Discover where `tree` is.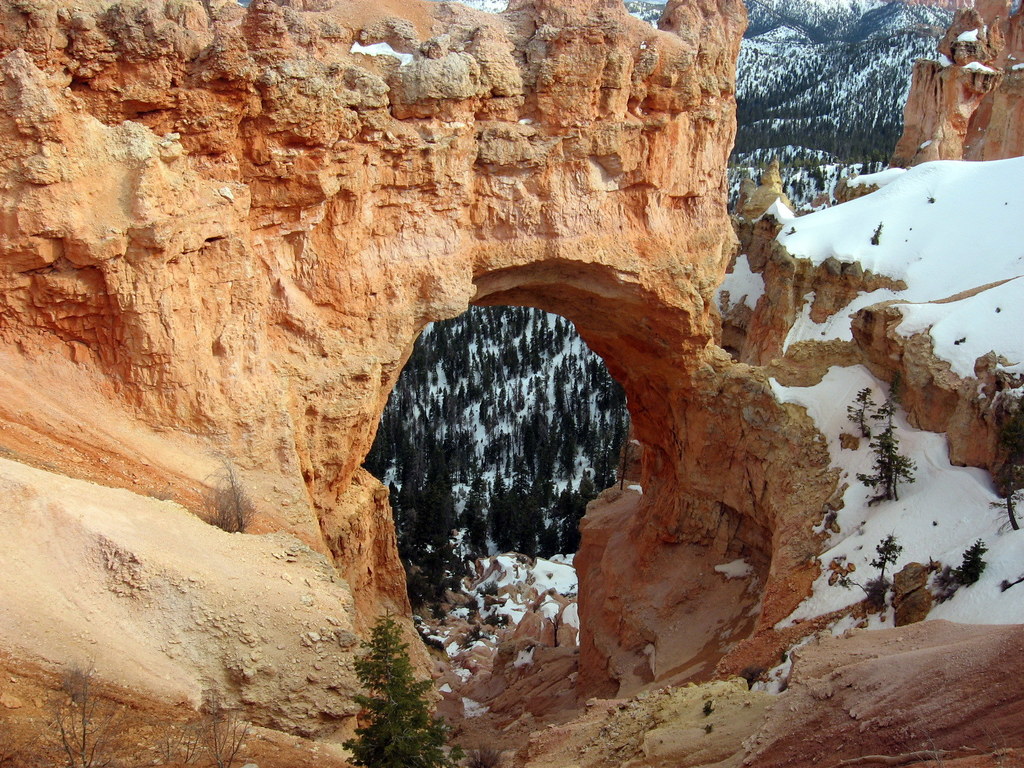
Discovered at <bbox>950, 539, 986, 588</bbox>.
